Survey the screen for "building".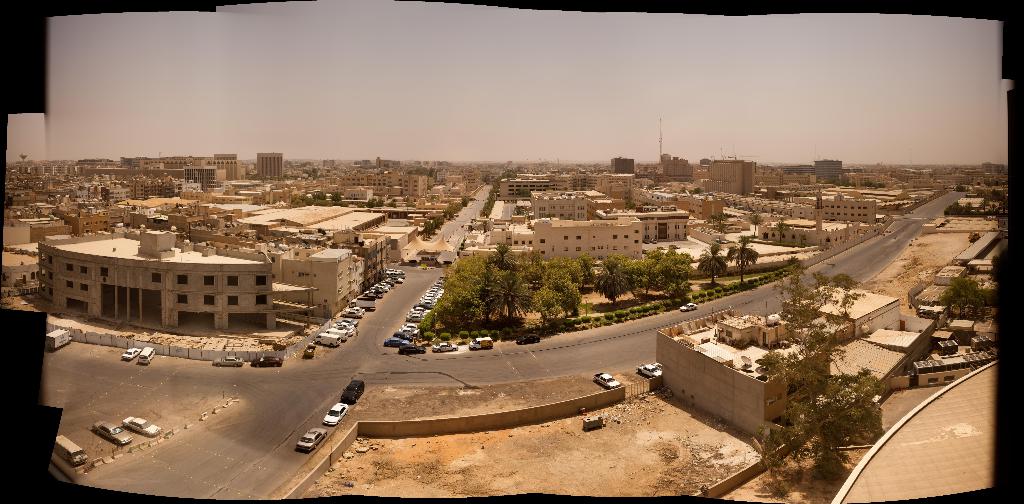
Survey found: [left=790, top=282, right=903, bottom=351].
